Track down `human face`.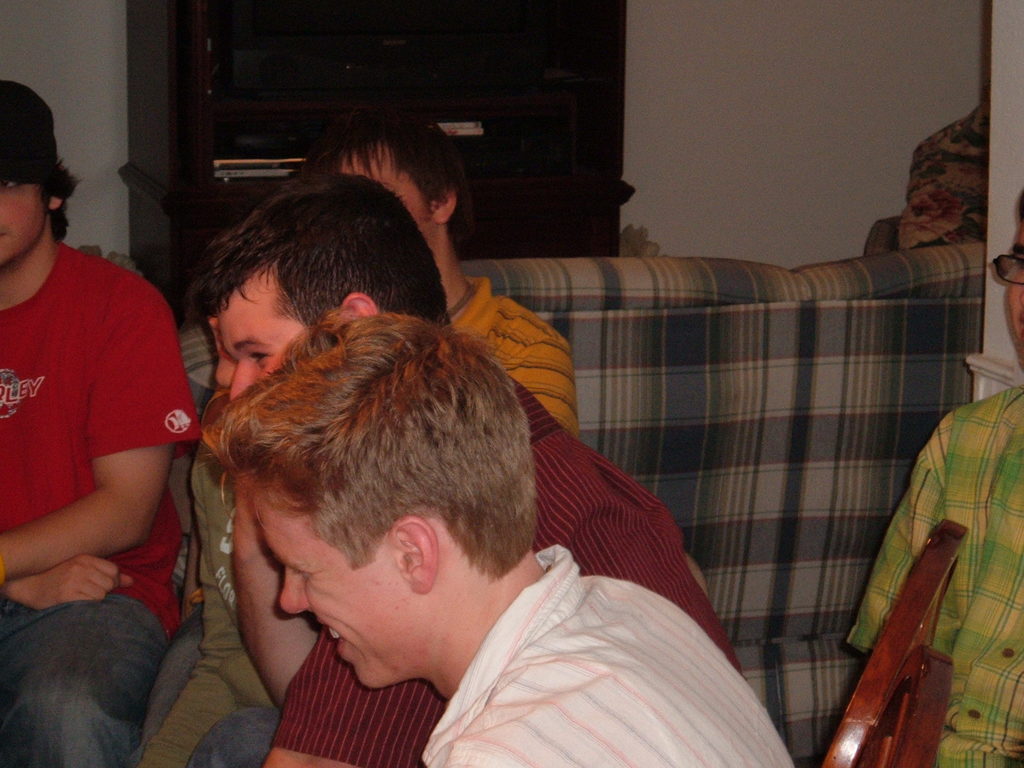
Tracked to 0 163 44 265.
